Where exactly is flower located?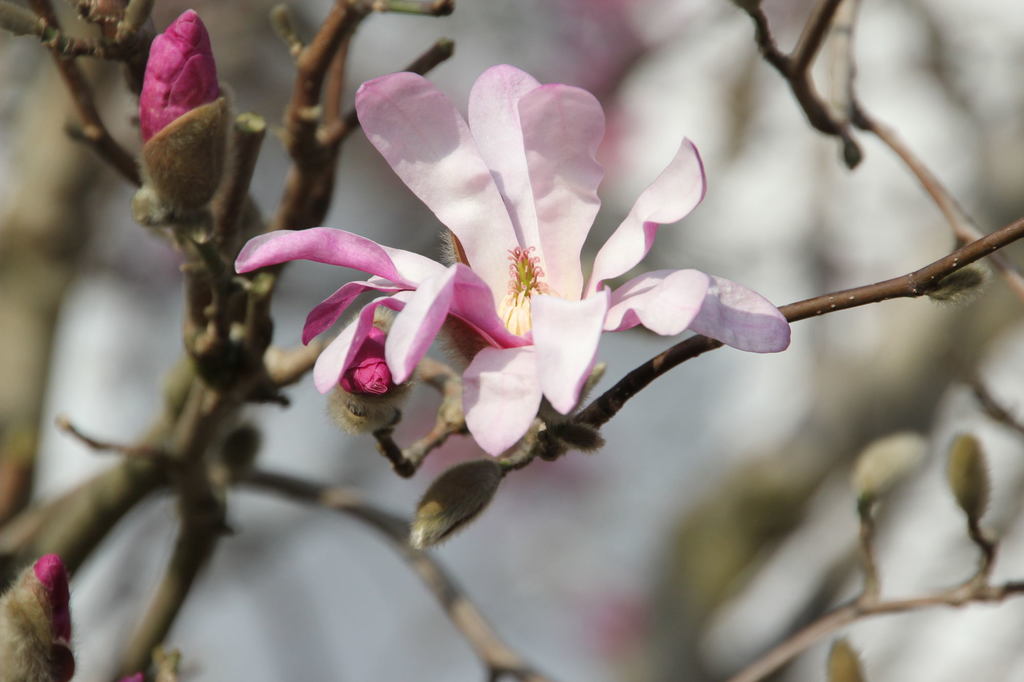
Its bounding box is left=136, top=3, right=224, bottom=141.
